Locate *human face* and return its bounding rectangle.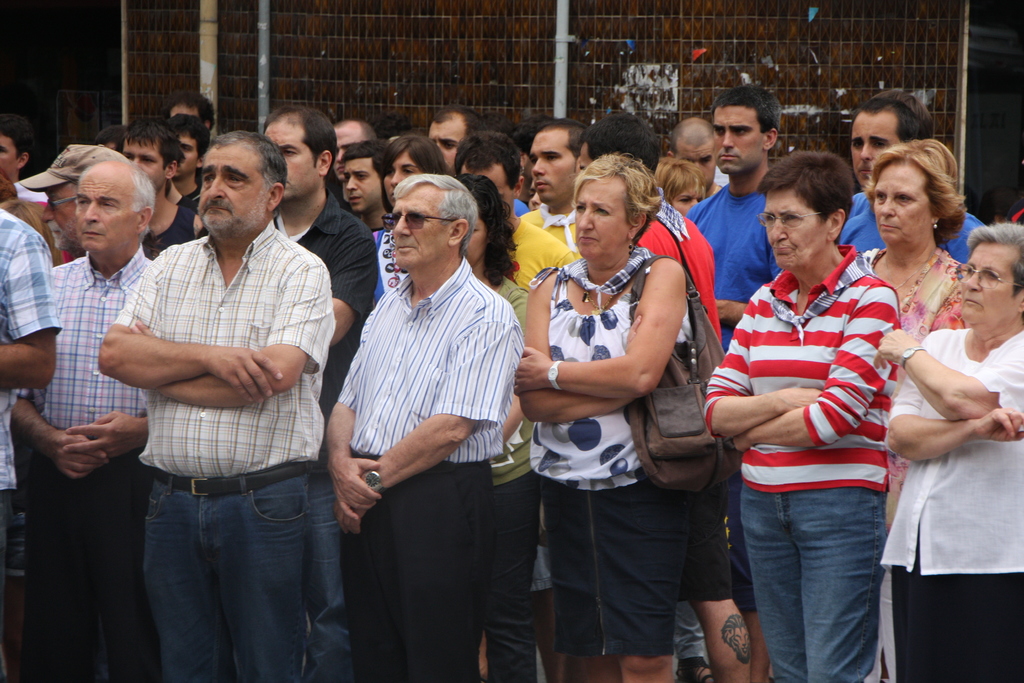
bbox=(179, 133, 192, 176).
